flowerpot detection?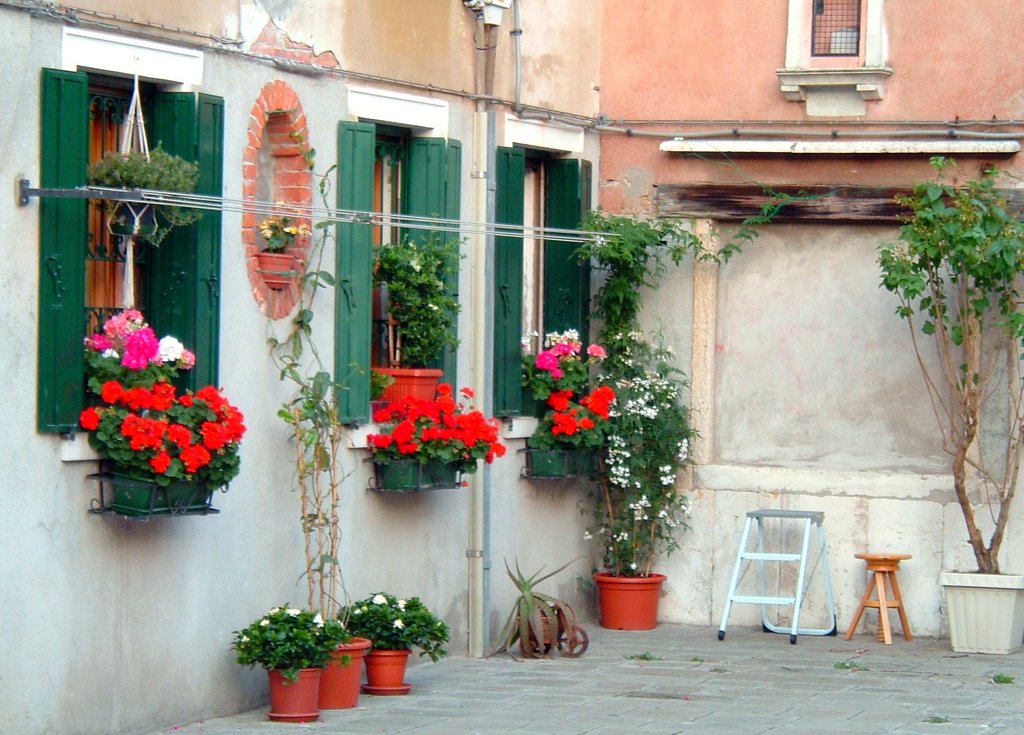
(262,665,325,723)
